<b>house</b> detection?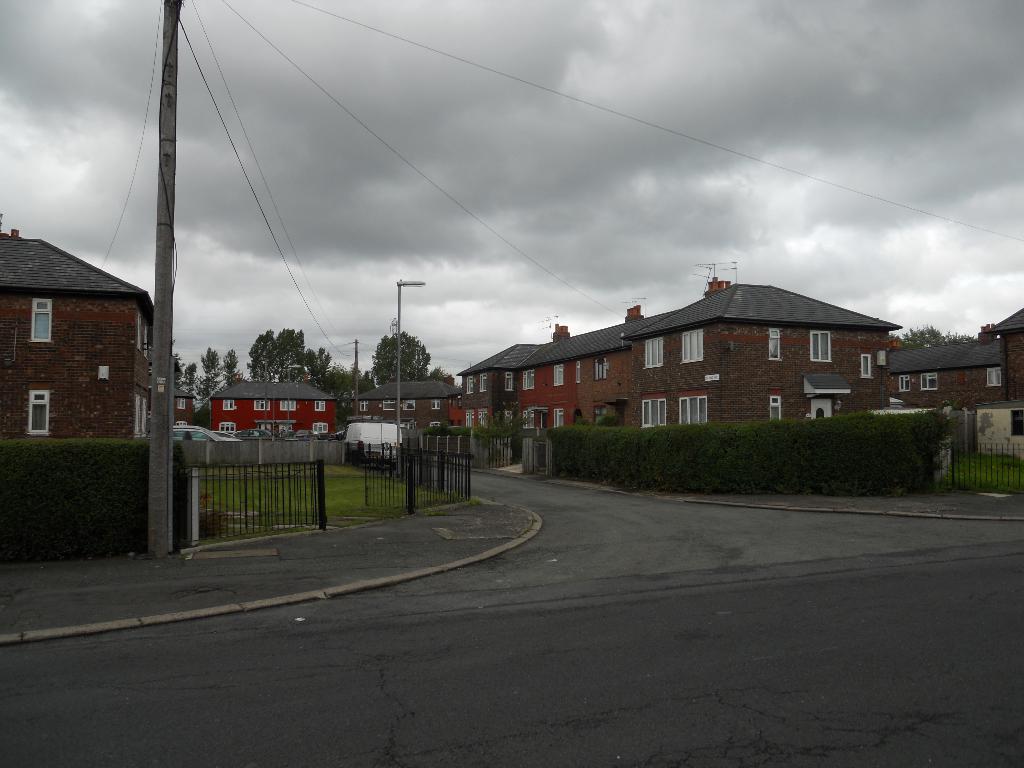
[0,230,155,440]
